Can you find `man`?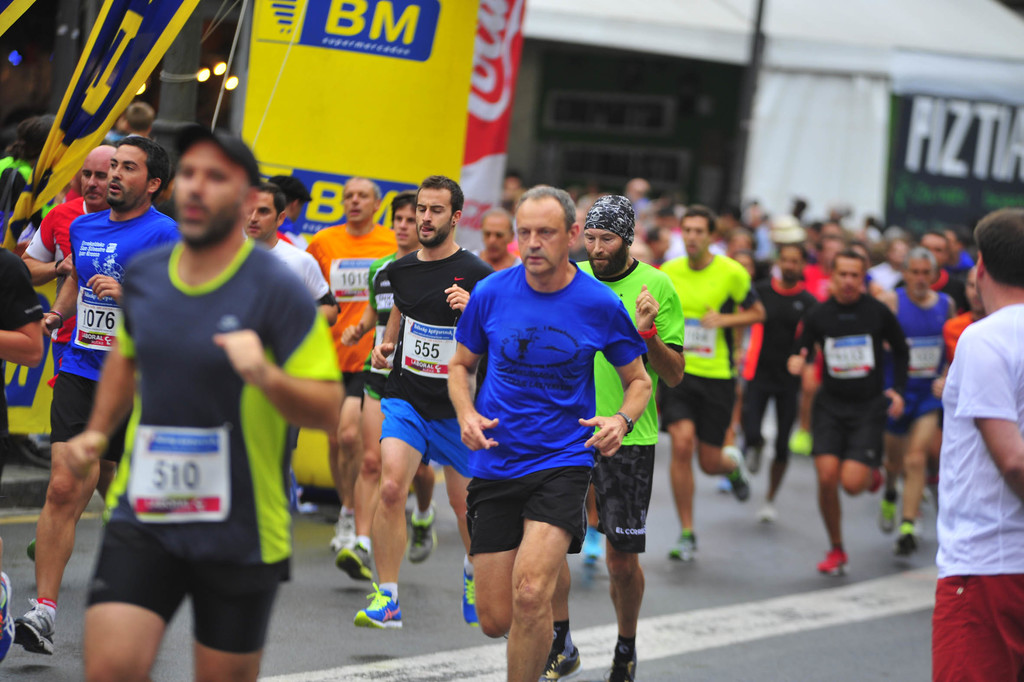
Yes, bounding box: select_region(63, 133, 348, 681).
